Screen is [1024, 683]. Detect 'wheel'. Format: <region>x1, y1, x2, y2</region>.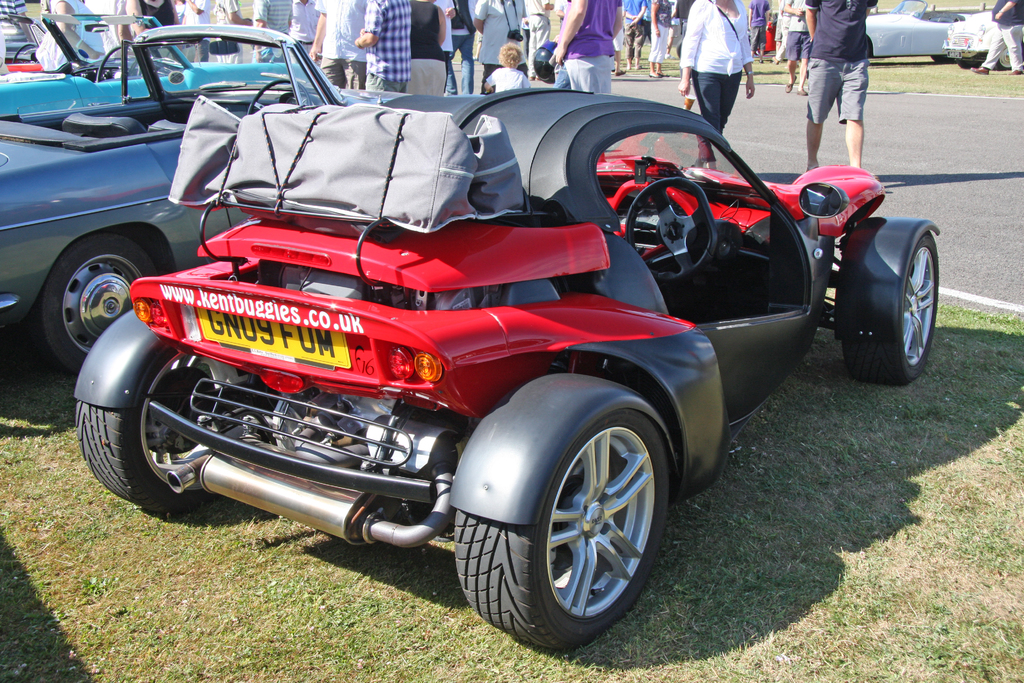
<region>99, 37, 136, 76</region>.
